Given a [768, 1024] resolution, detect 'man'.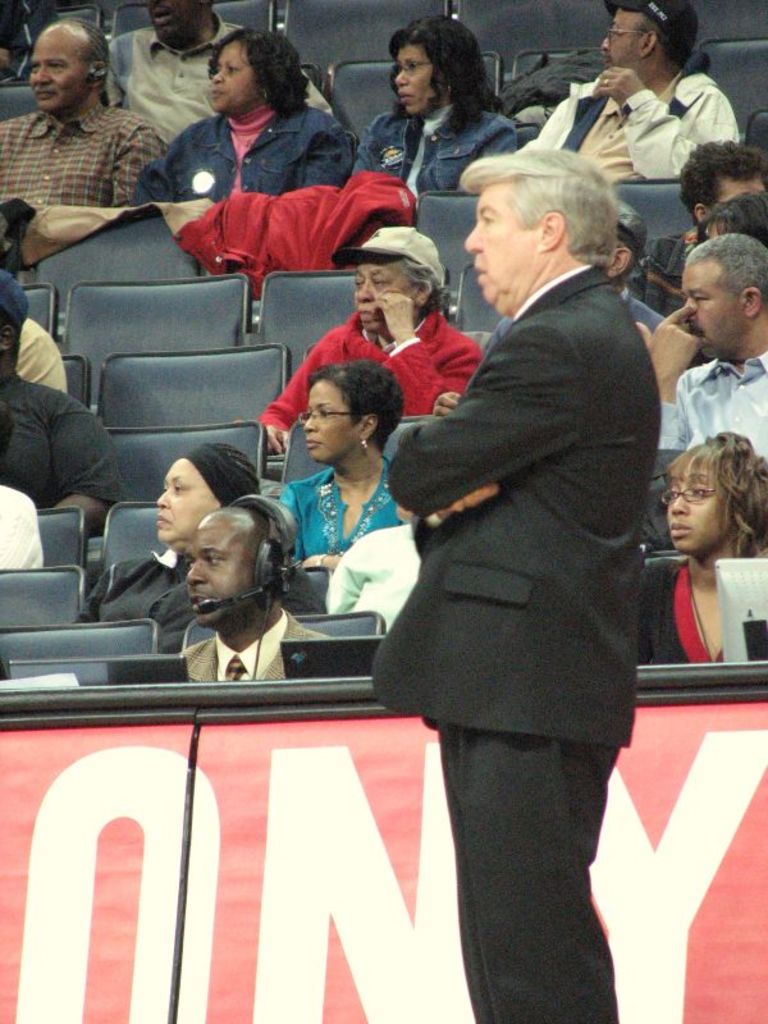
0,12,168,209.
